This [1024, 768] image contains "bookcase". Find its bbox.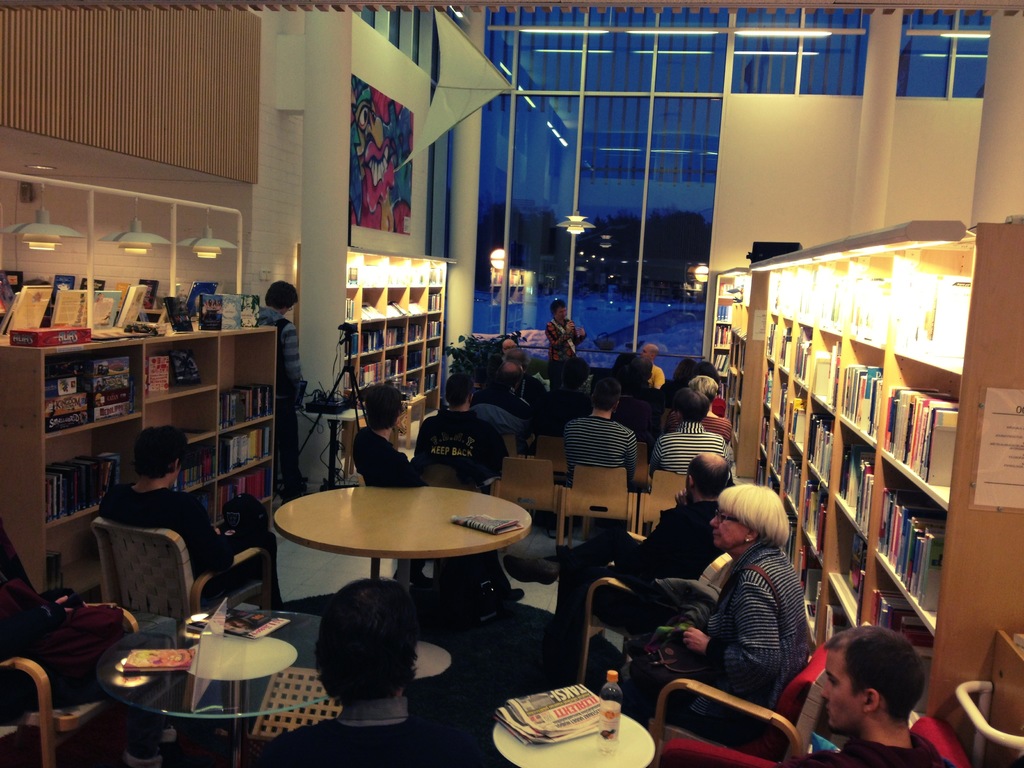
detection(752, 237, 986, 676).
